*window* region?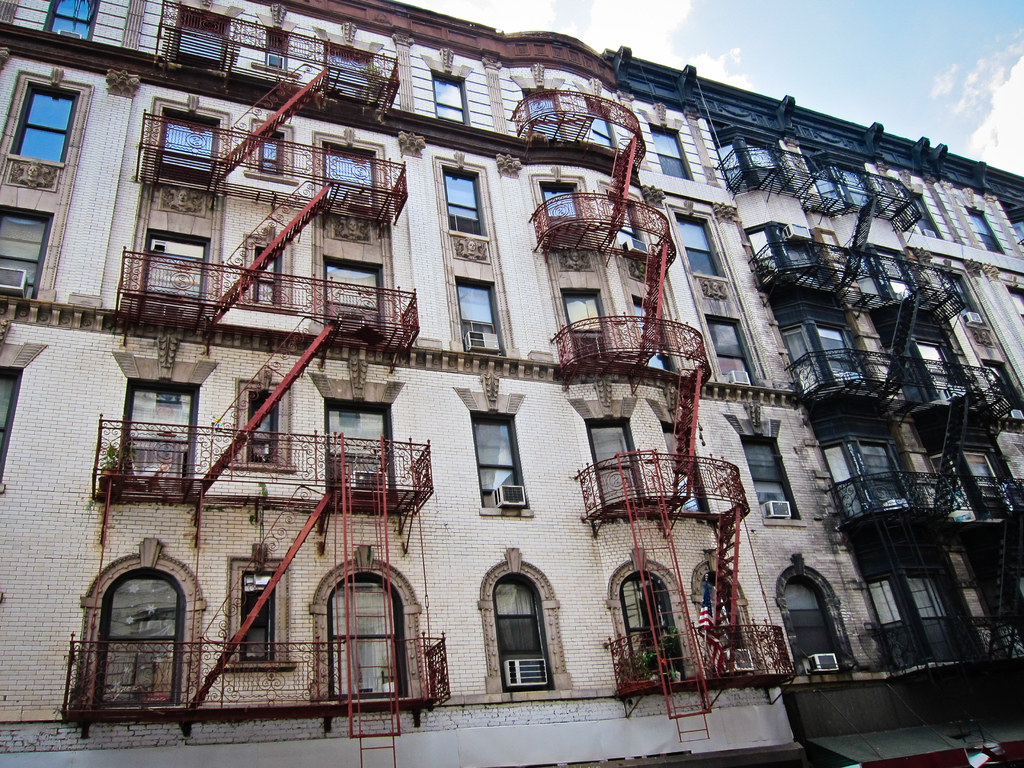
856, 260, 888, 310
